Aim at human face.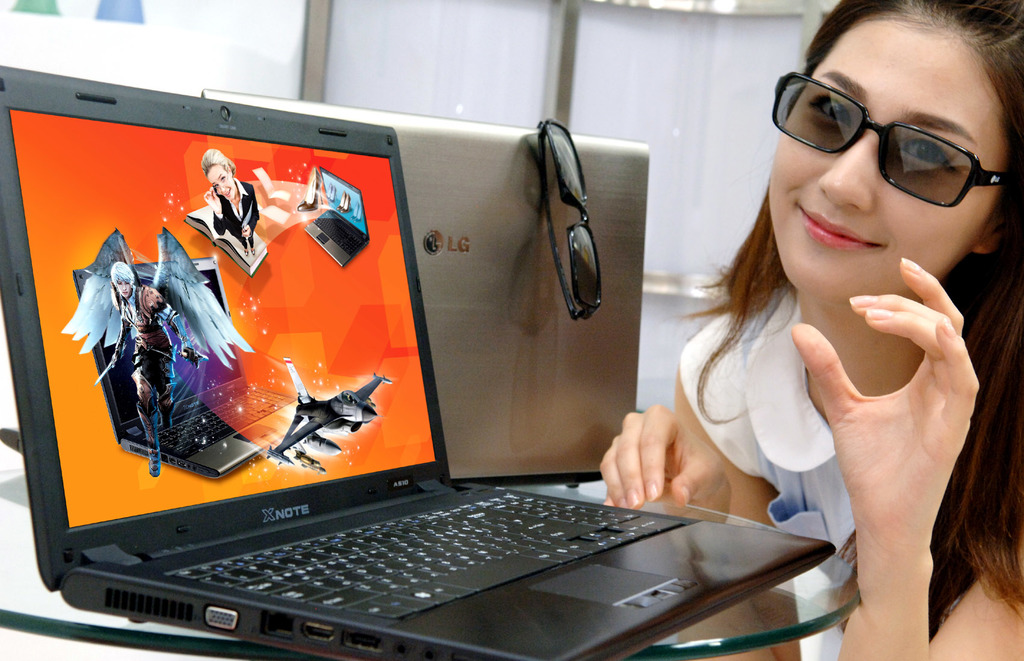
Aimed at 769,15,1008,306.
